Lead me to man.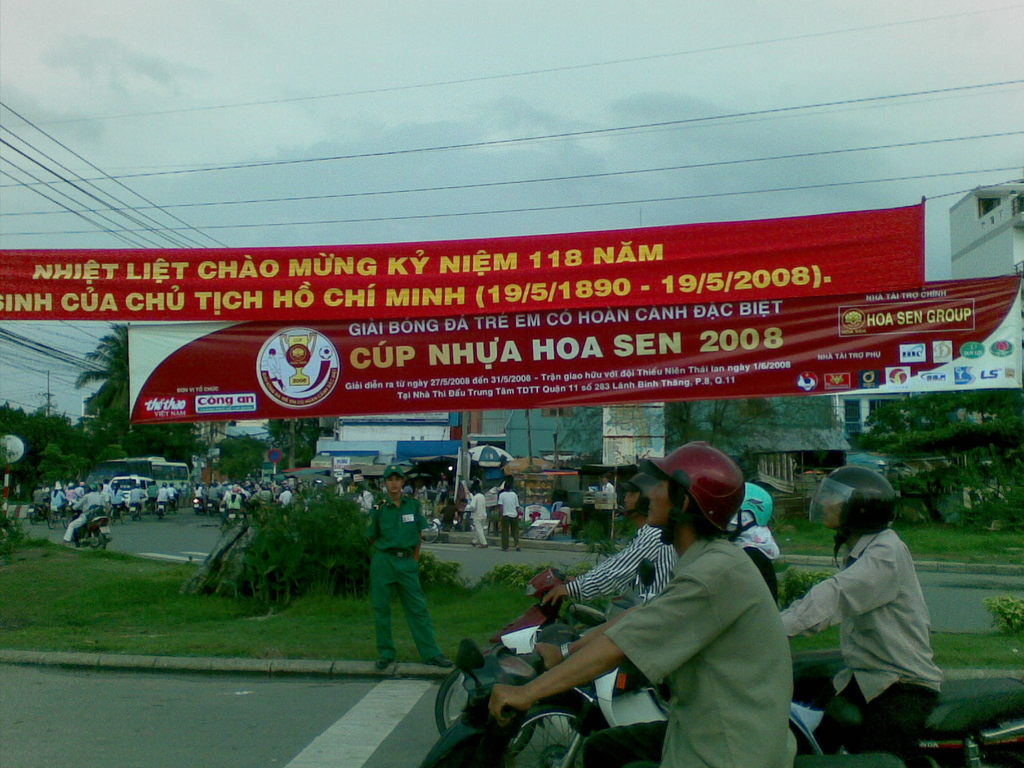
Lead to bbox(209, 481, 220, 507).
